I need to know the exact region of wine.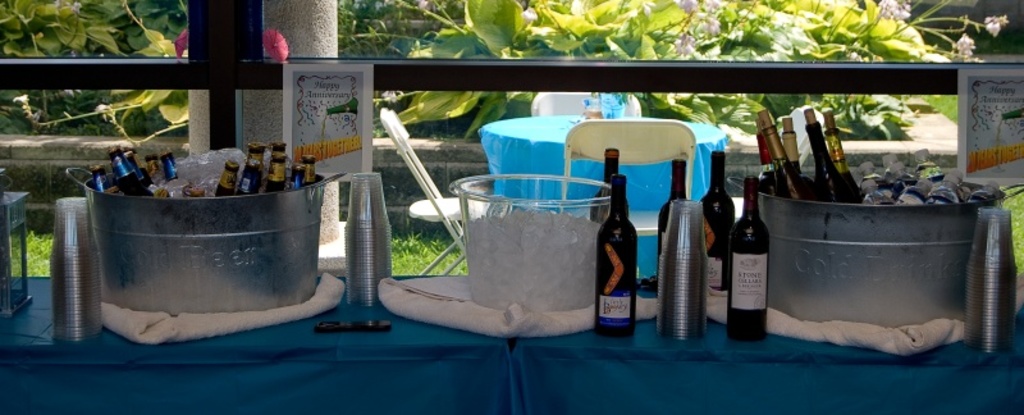
Region: 580,140,625,228.
